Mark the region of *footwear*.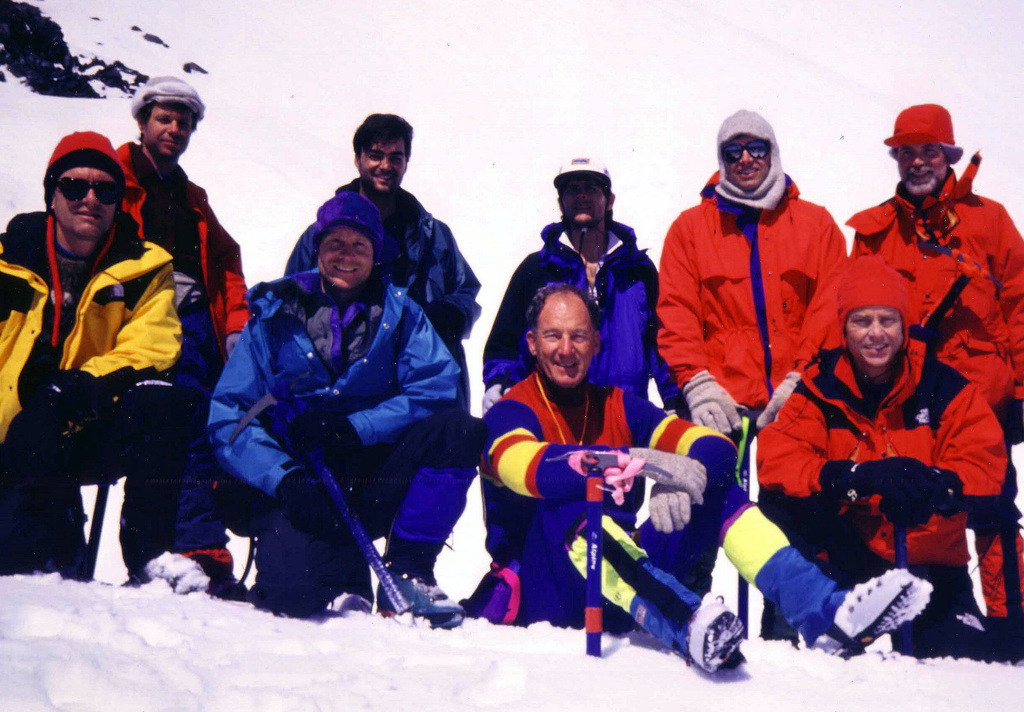
Region: {"left": 688, "top": 594, "right": 749, "bottom": 677}.
